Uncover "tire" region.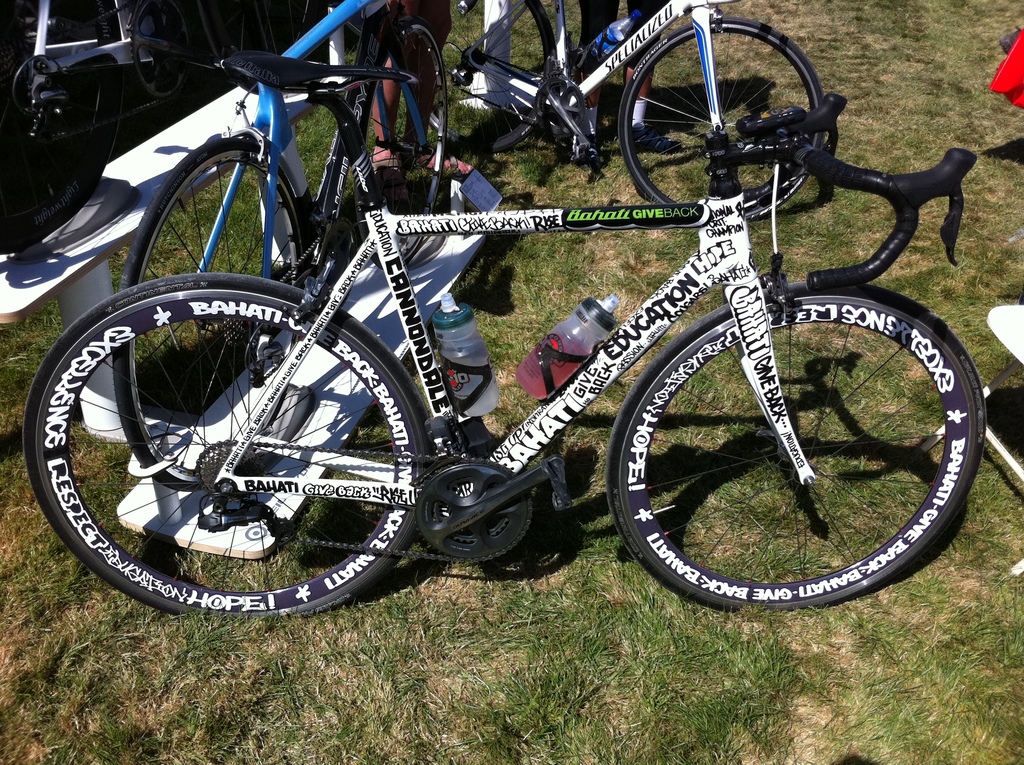
Uncovered: bbox=[606, 282, 991, 611].
